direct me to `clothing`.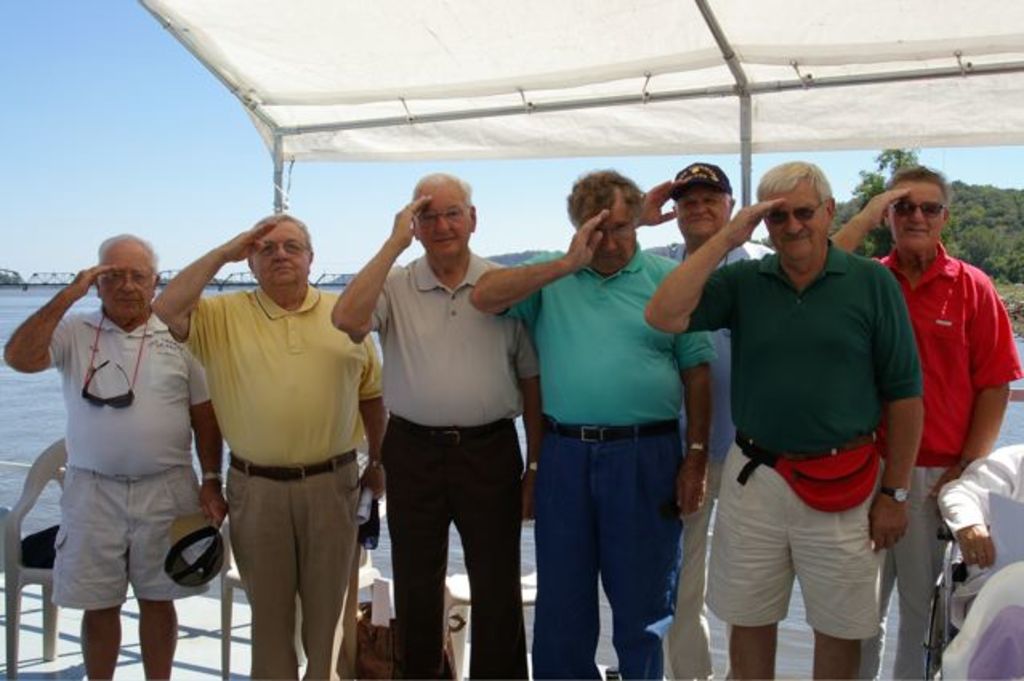
Direction: left=700, top=229, right=942, bottom=659.
